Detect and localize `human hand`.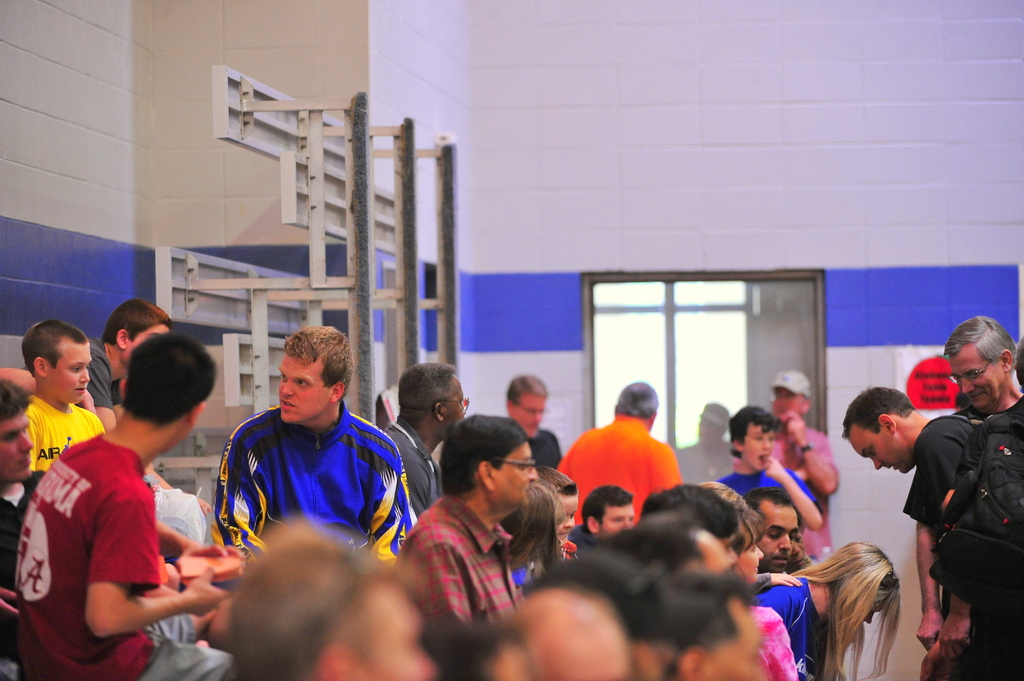
Localized at region(767, 573, 804, 588).
